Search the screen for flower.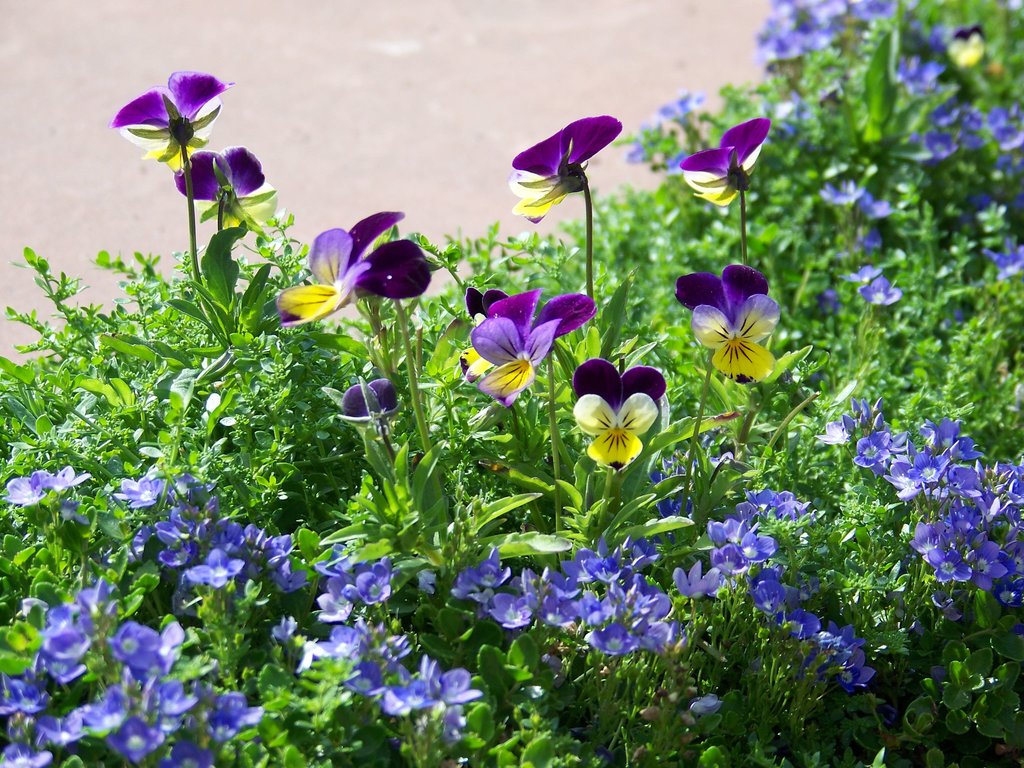
Found at box=[678, 263, 787, 391].
